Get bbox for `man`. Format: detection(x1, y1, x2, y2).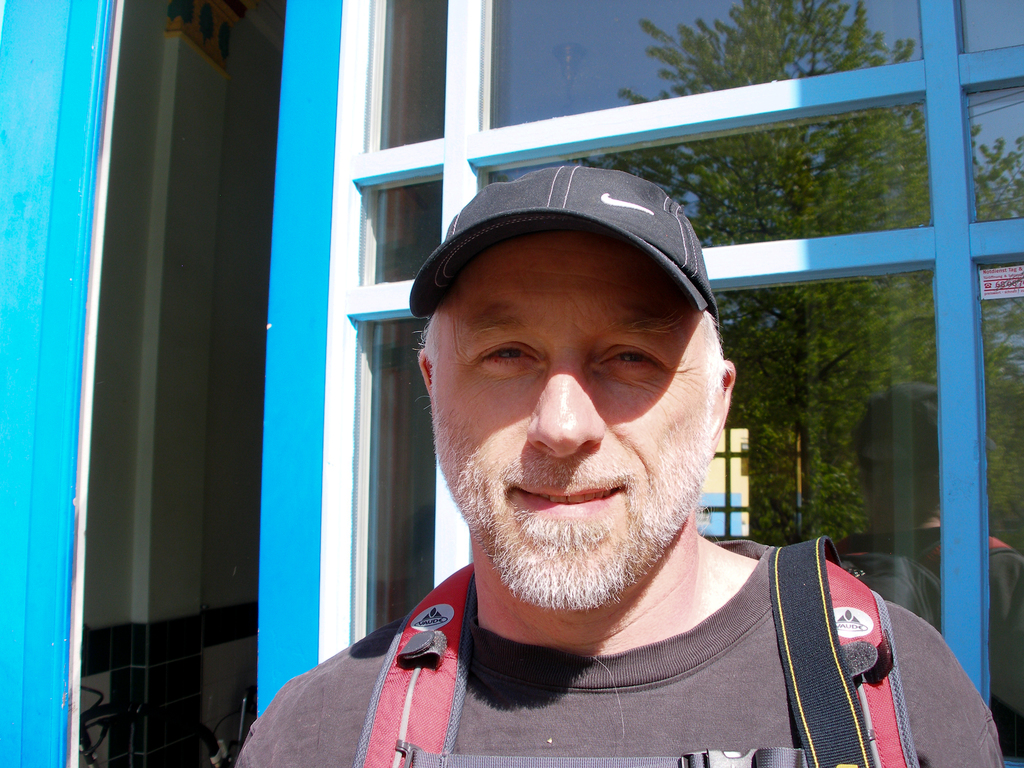
detection(224, 154, 968, 759).
